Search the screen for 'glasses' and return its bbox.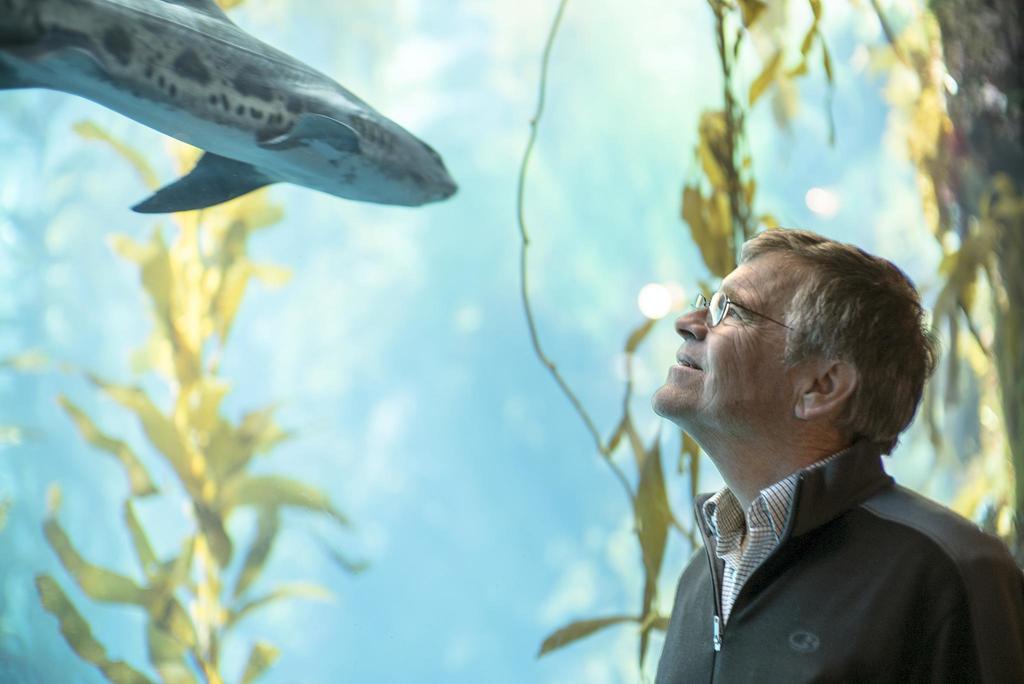
Found: bbox=(704, 288, 799, 349).
